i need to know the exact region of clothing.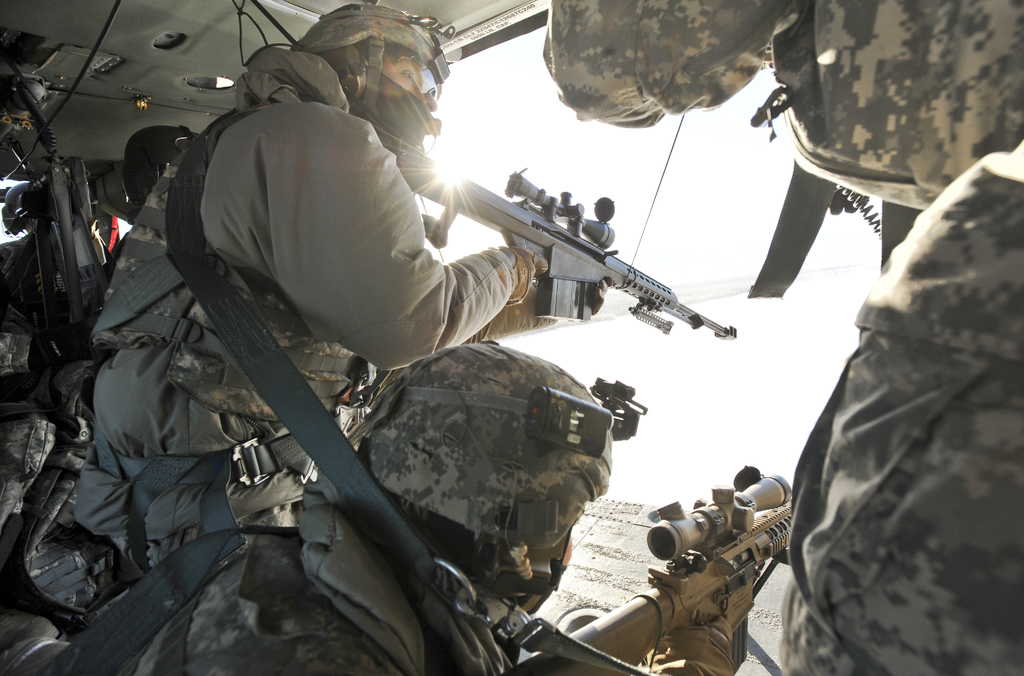
Region: pyautogui.locateOnScreen(37, 530, 736, 675).
